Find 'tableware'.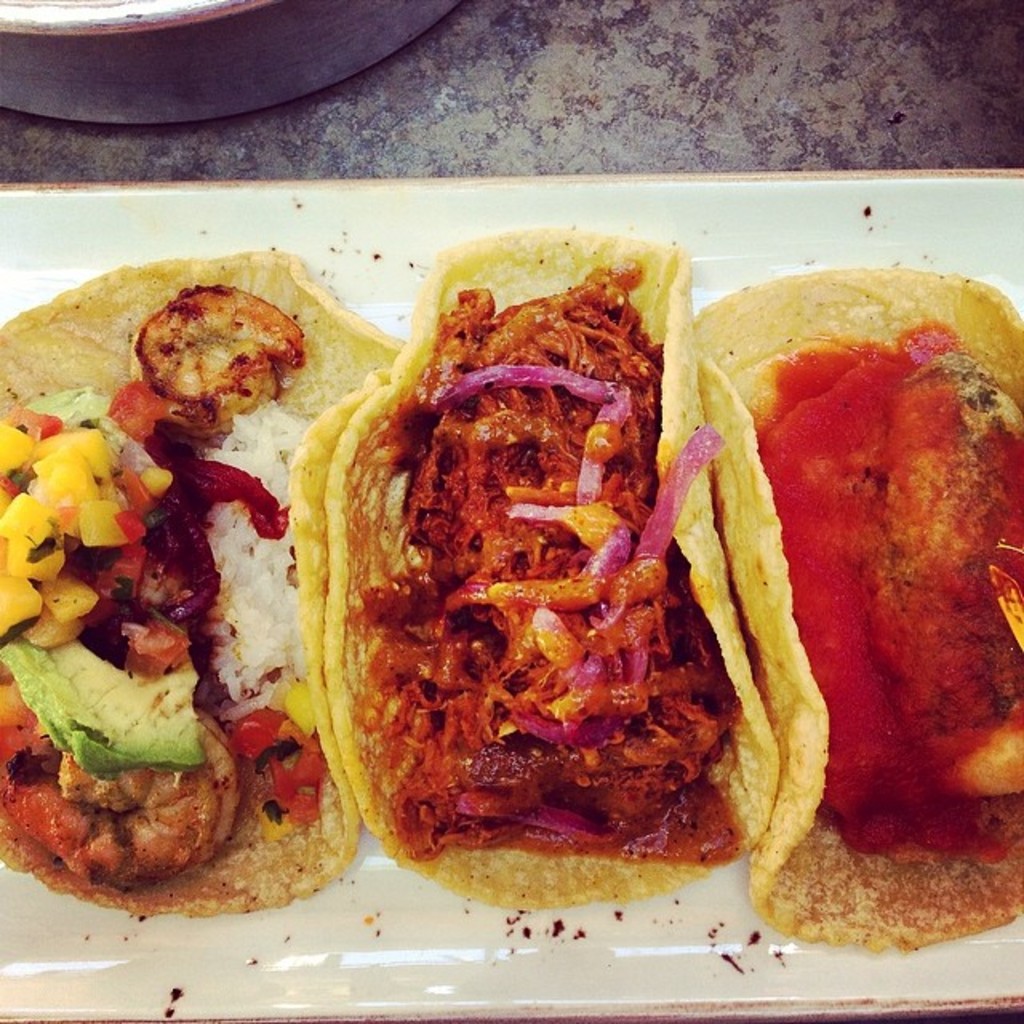
bbox(0, 165, 1022, 1022).
